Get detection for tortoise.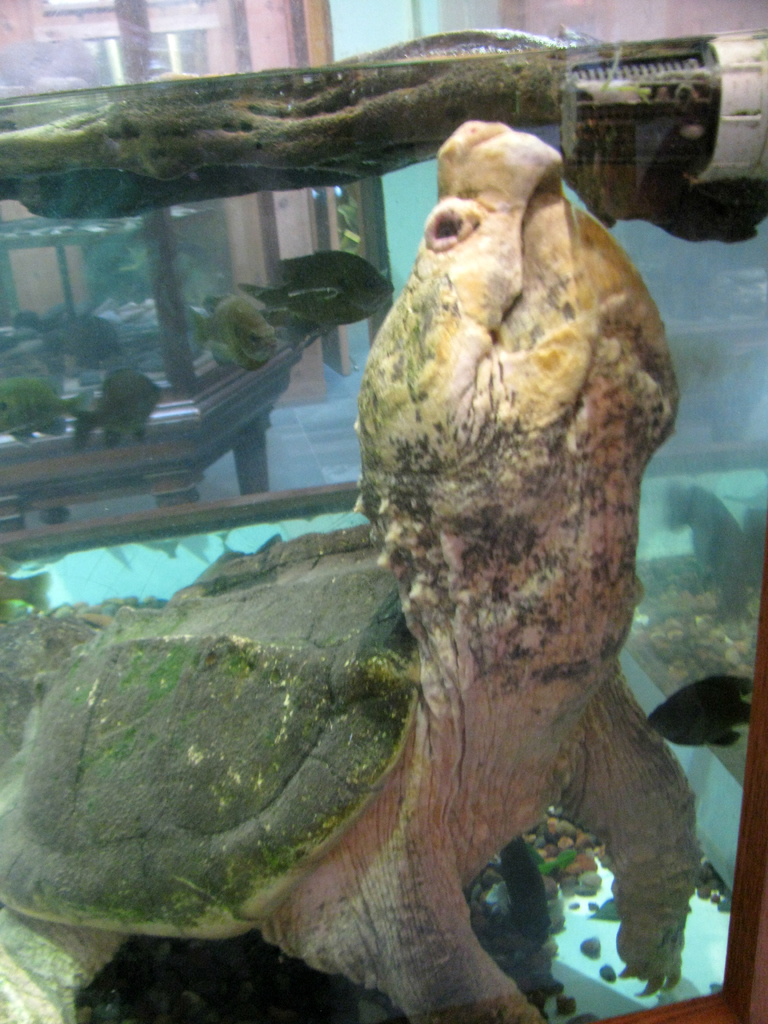
Detection: <bbox>0, 115, 698, 1023</bbox>.
